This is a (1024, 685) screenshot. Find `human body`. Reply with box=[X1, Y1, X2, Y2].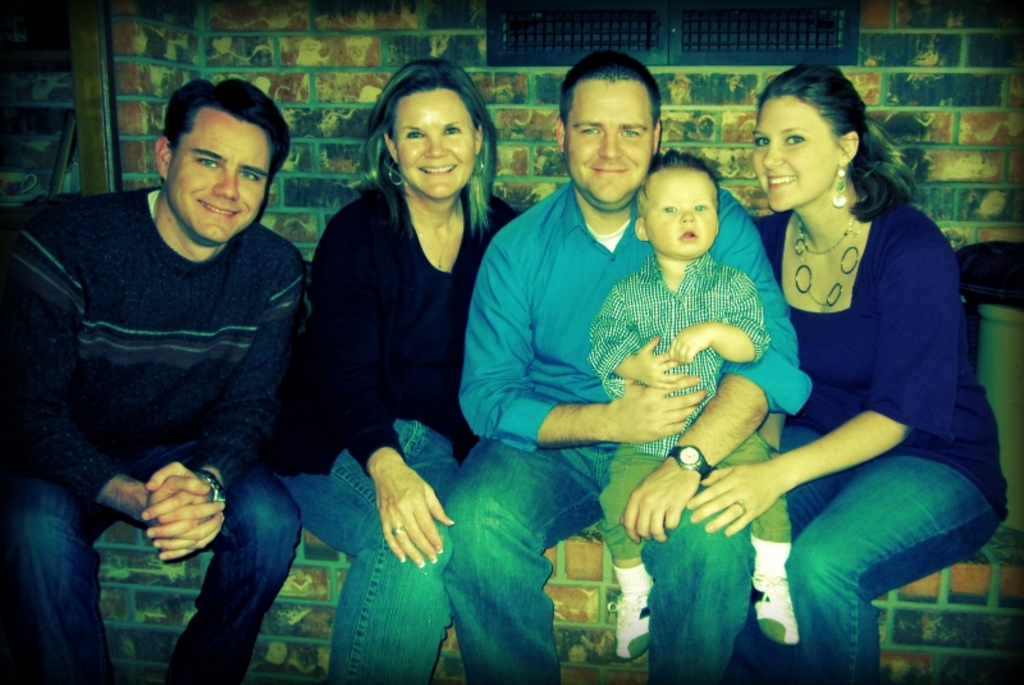
box=[444, 178, 814, 684].
